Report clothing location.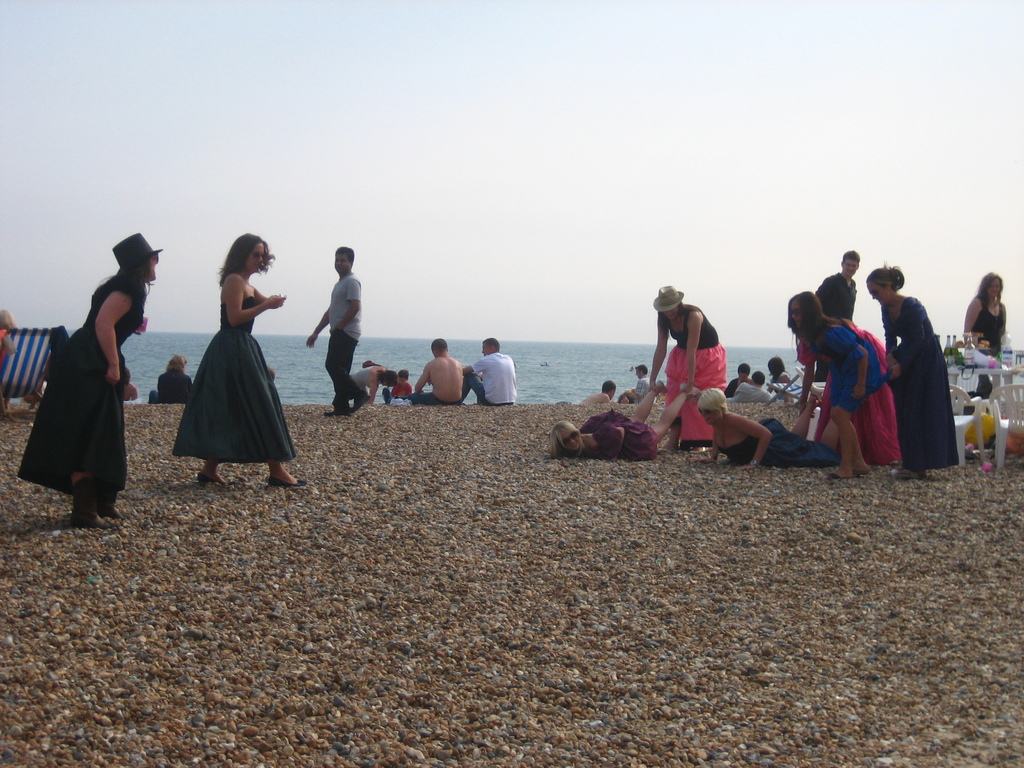
Report: region(172, 297, 295, 463).
